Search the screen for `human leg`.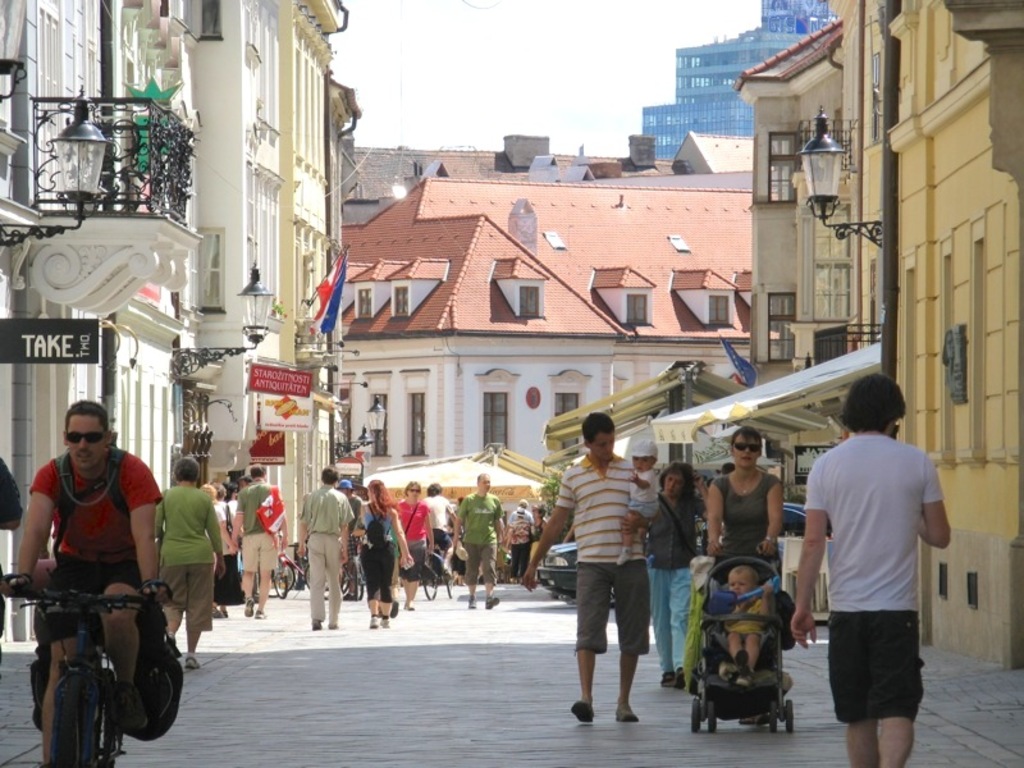
Found at [left=465, top=545, right=479, bottom=609].
